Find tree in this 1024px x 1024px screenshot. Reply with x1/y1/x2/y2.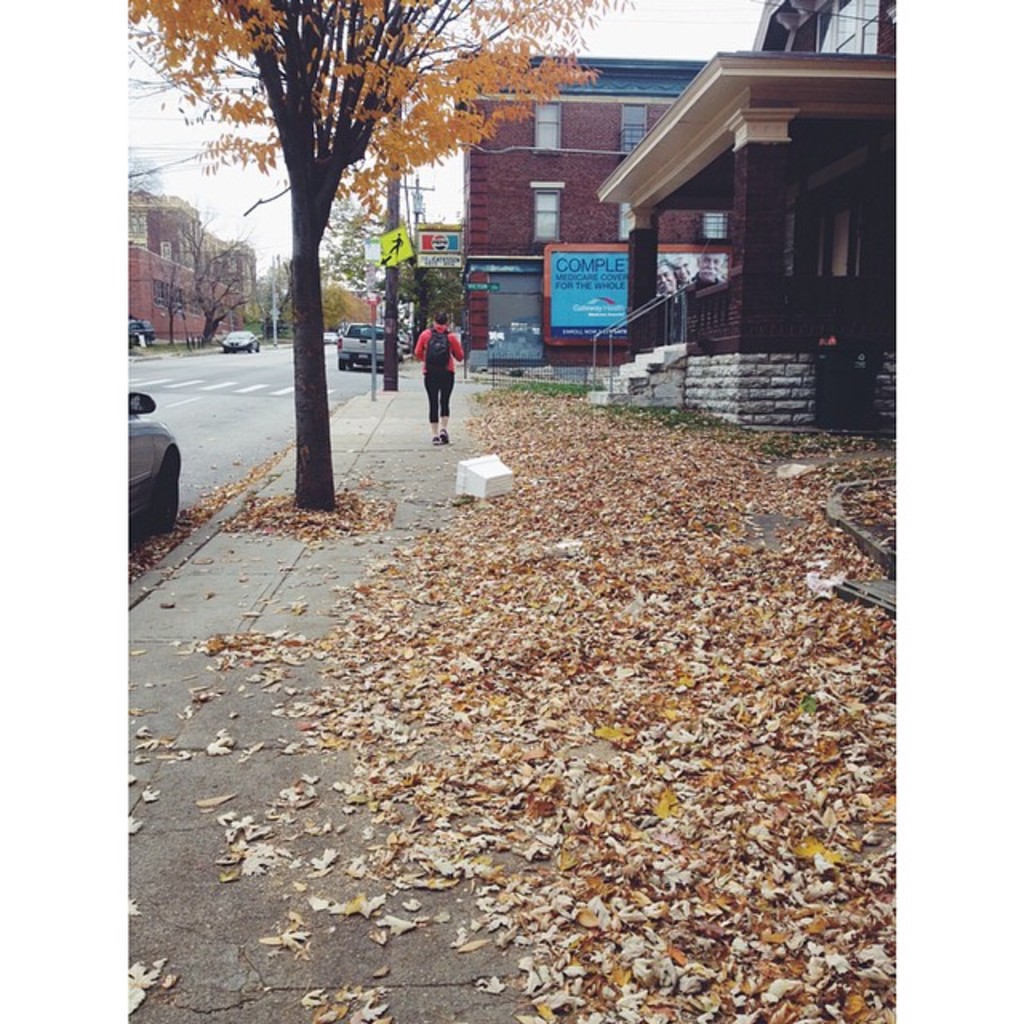
264/264/302/350.
